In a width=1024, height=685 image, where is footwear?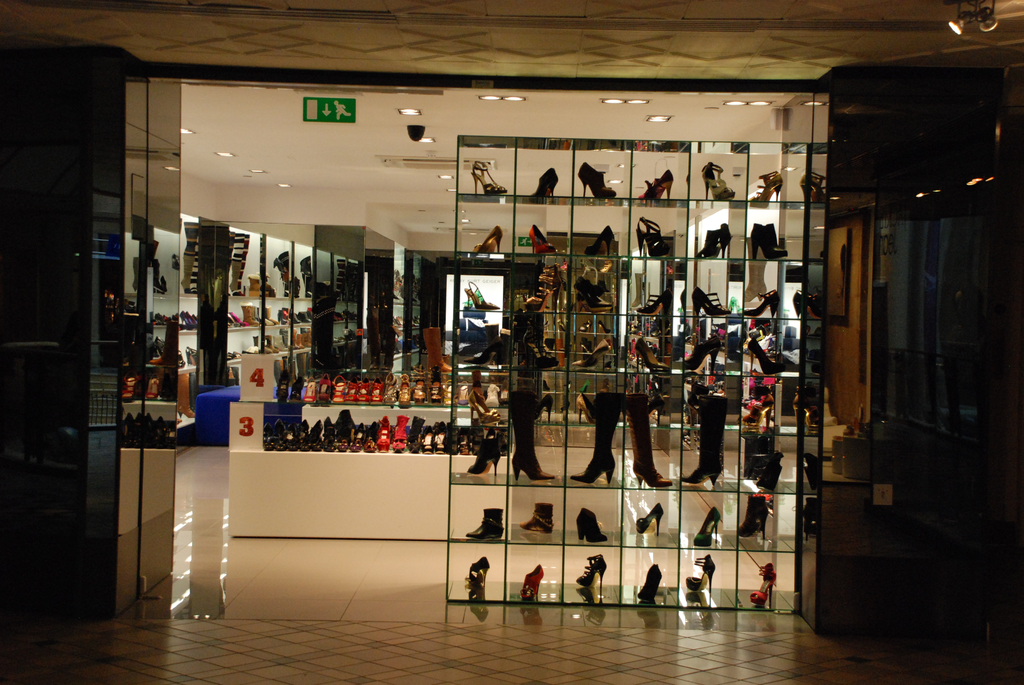
Rect(691, 505, 721, 548).
